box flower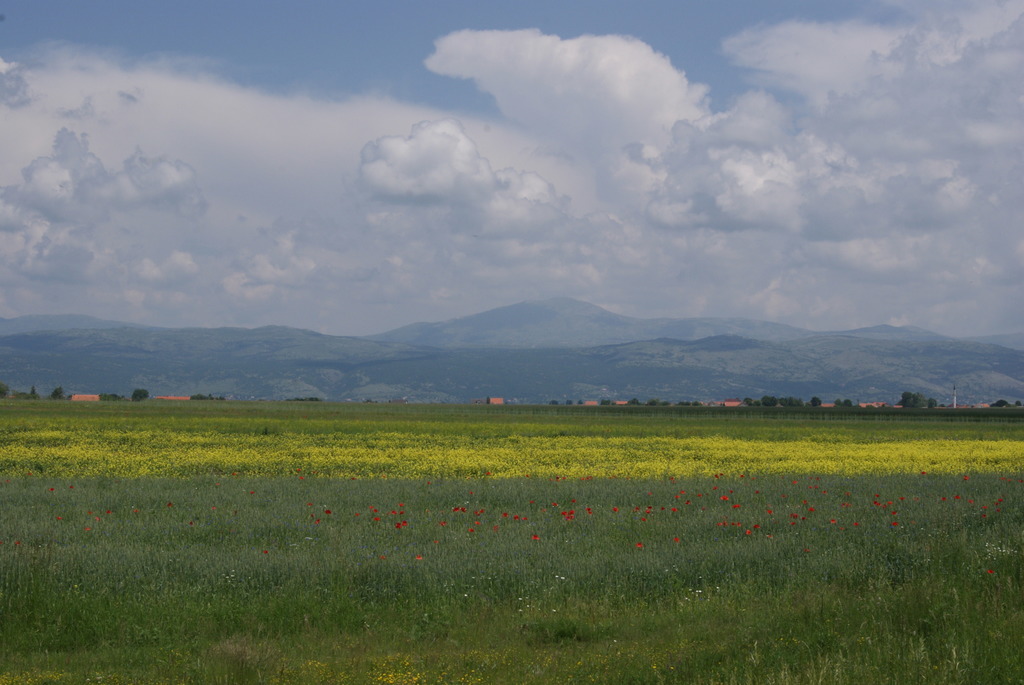
(left=501, top=508, right=510, bottom=518)
